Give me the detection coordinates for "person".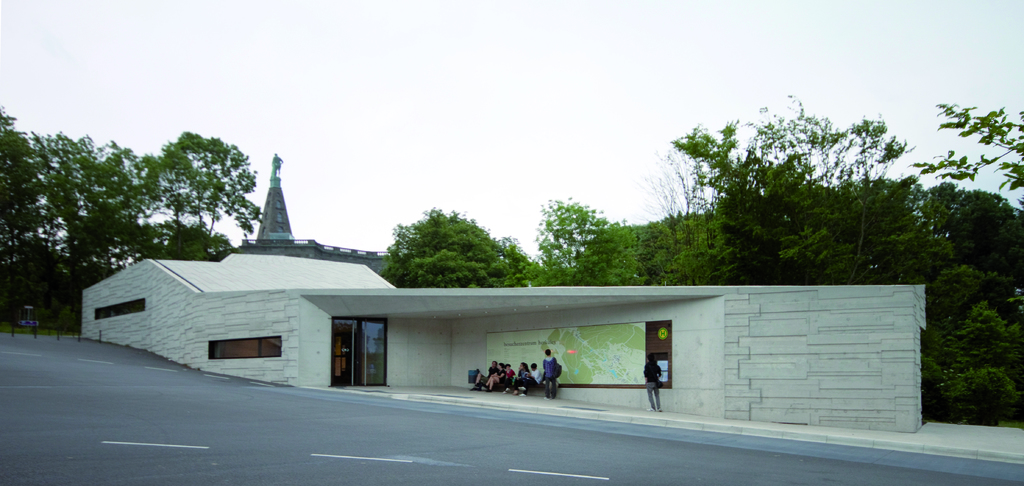
box(643, 360, 663, 414).
